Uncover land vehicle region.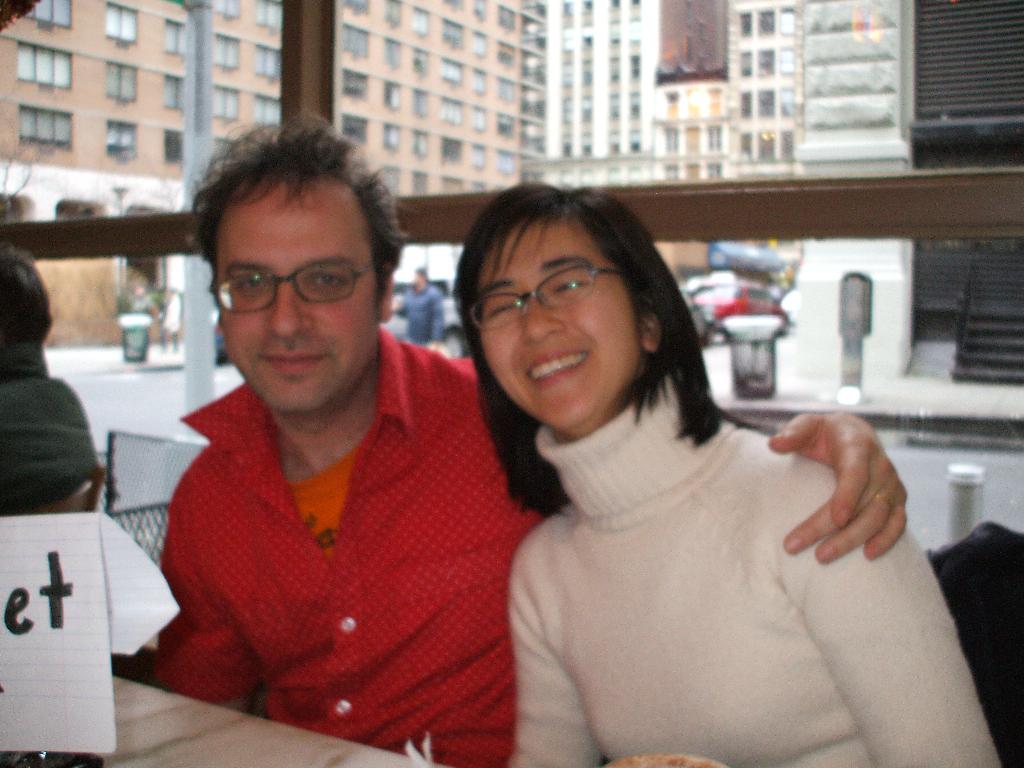
Uncovered: rect(377, 268, 476, 360).
